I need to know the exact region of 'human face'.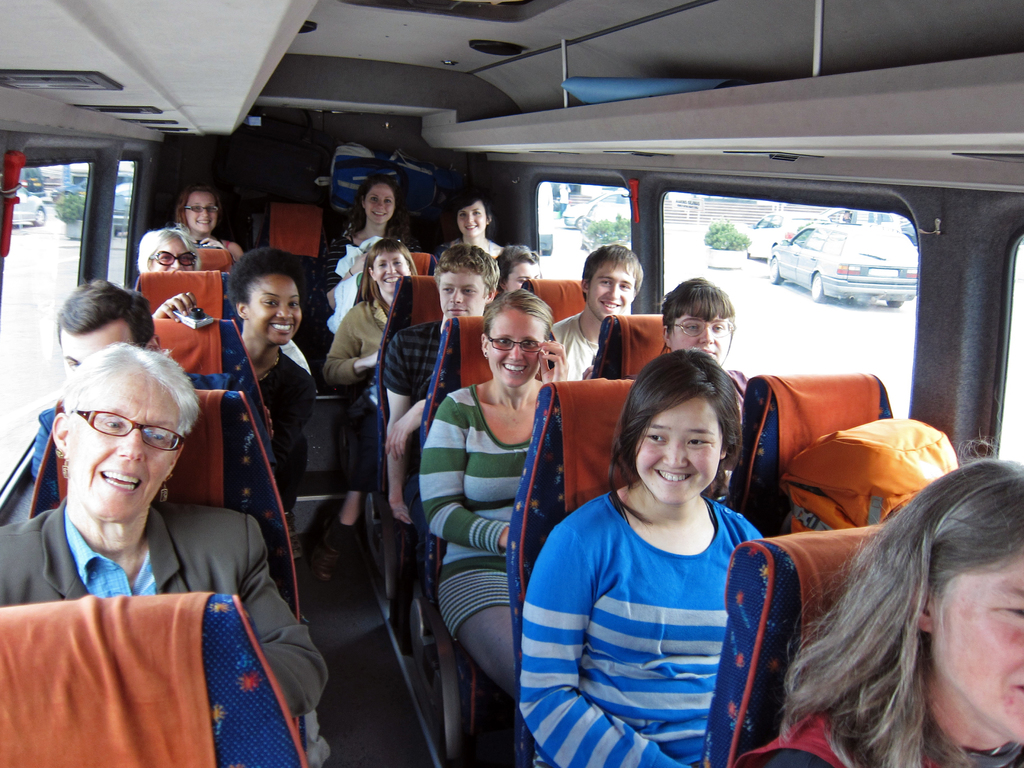
Region: [left=457, top=202, right=486, bottom=237].
